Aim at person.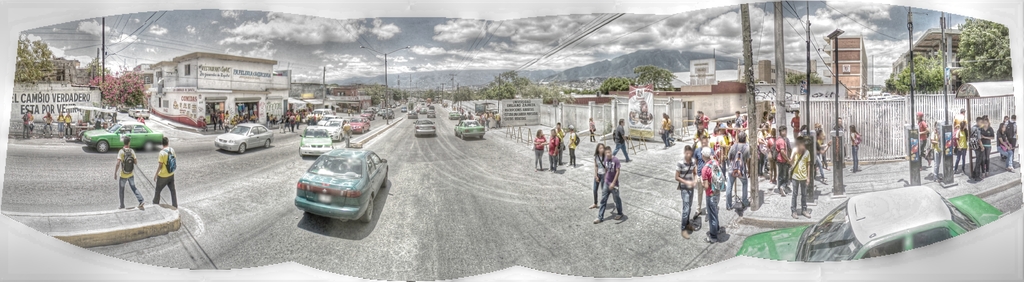
Aimed at {"x1": 115, "y1": 133, "x2": 146, "y2": 212}.
